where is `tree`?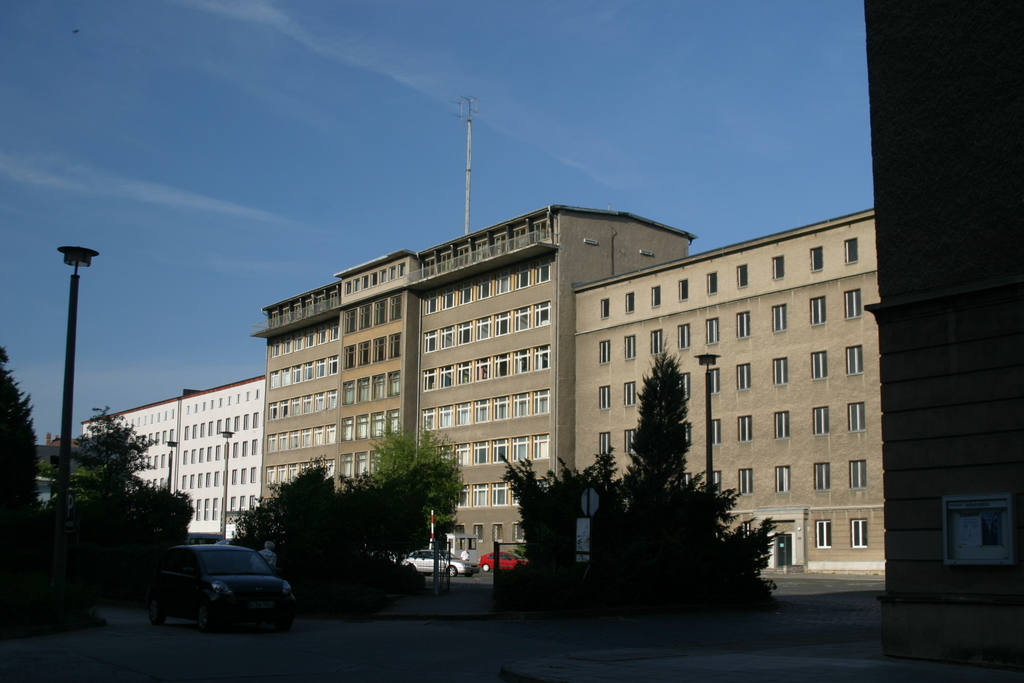
region(0, 348, 45, 595).
